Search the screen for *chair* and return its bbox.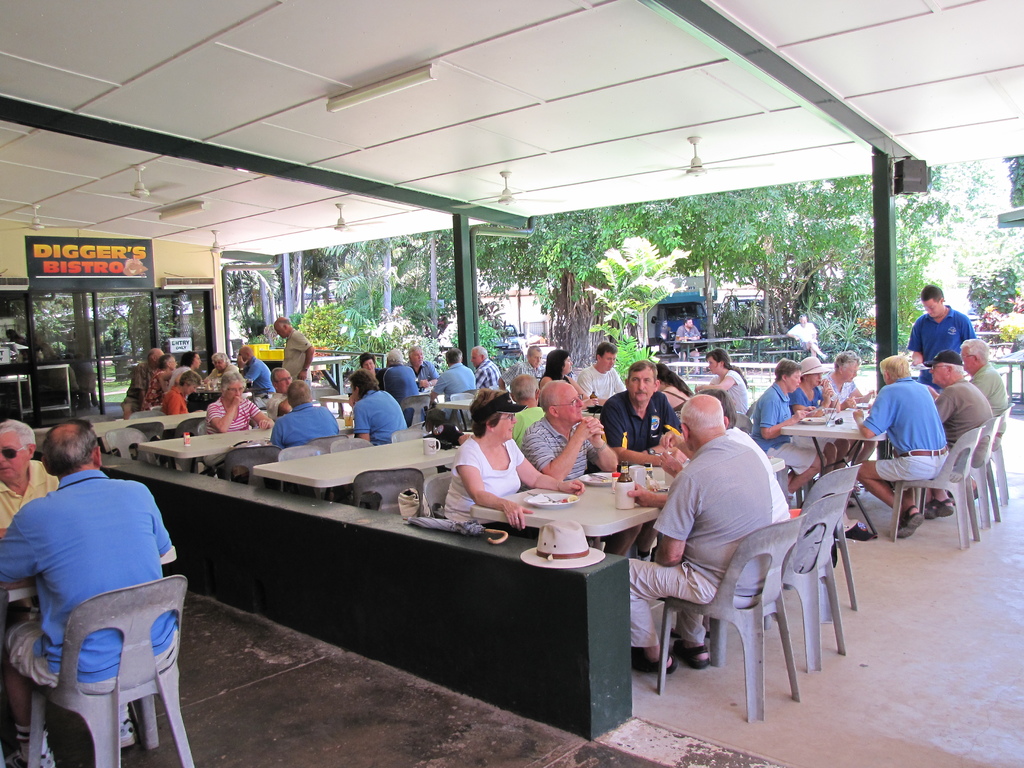
Found: box=[307, 433, 346, 457].
